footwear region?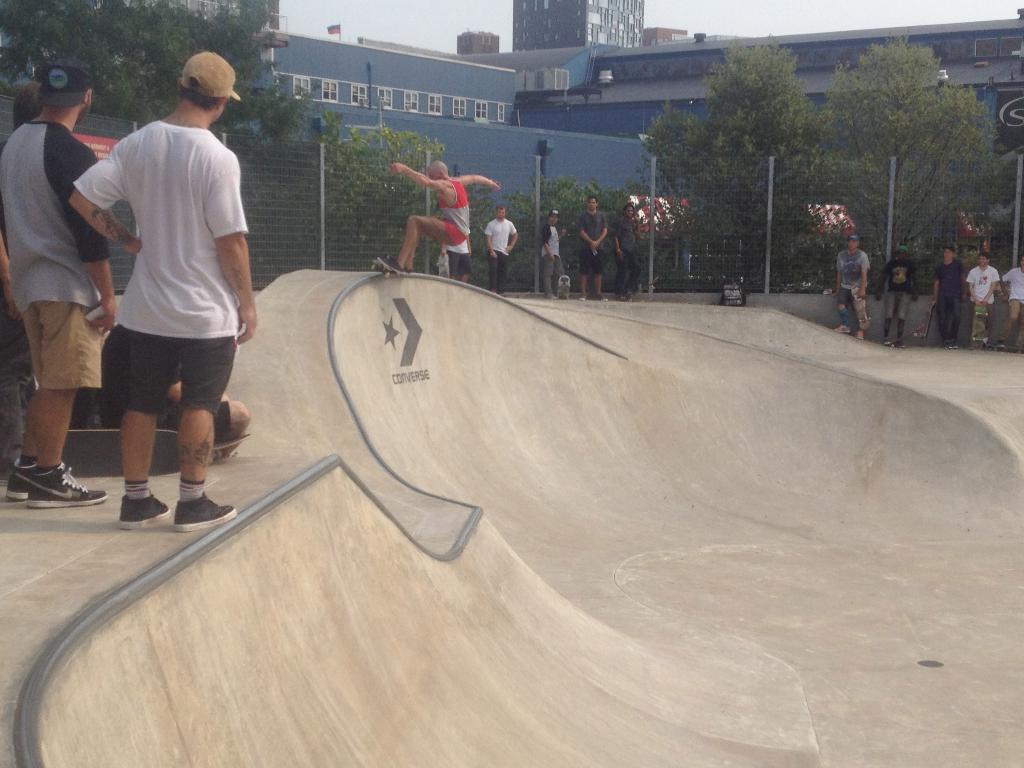
<box>5,456,37,500</box>
